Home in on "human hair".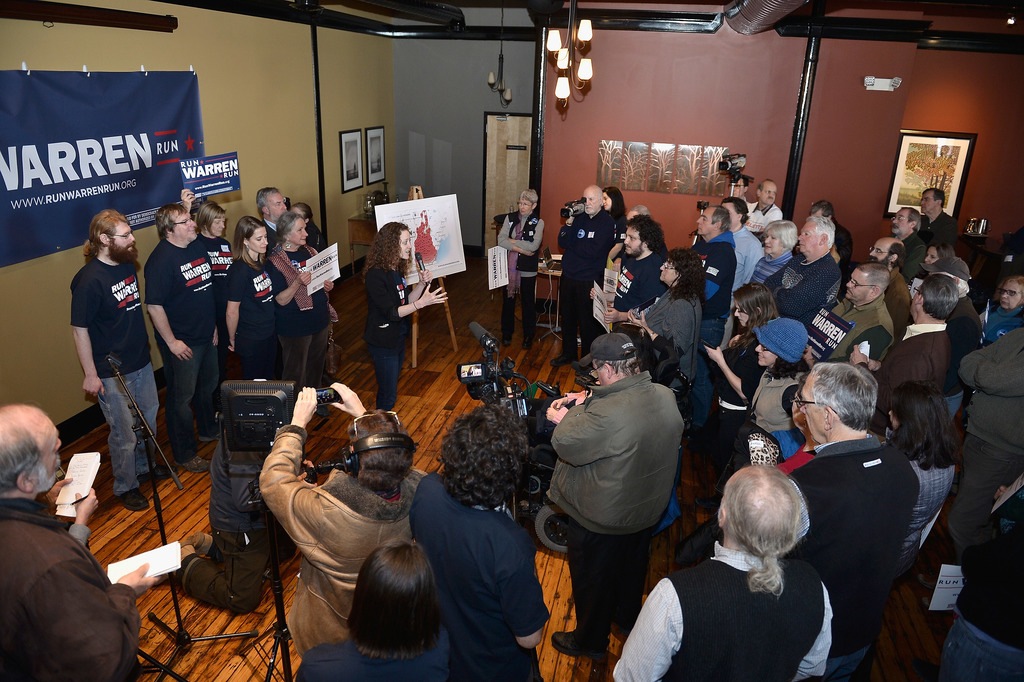
Homed in at l=195, t=200, r=223, b=234.
